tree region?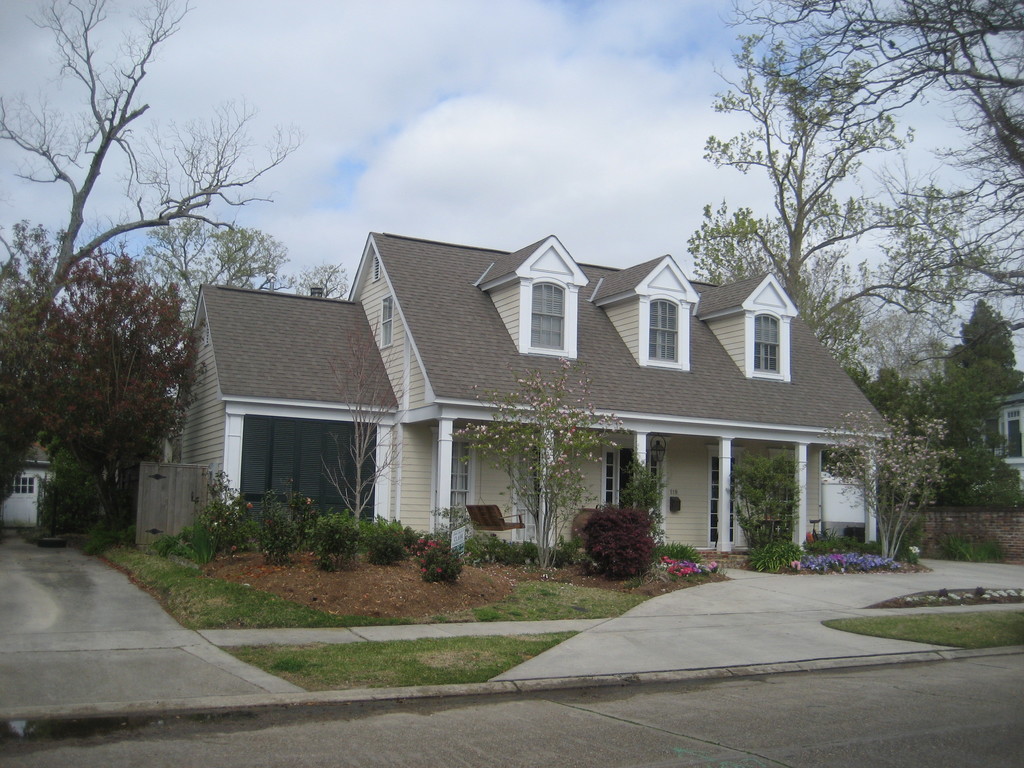
(0,0,303,508)
